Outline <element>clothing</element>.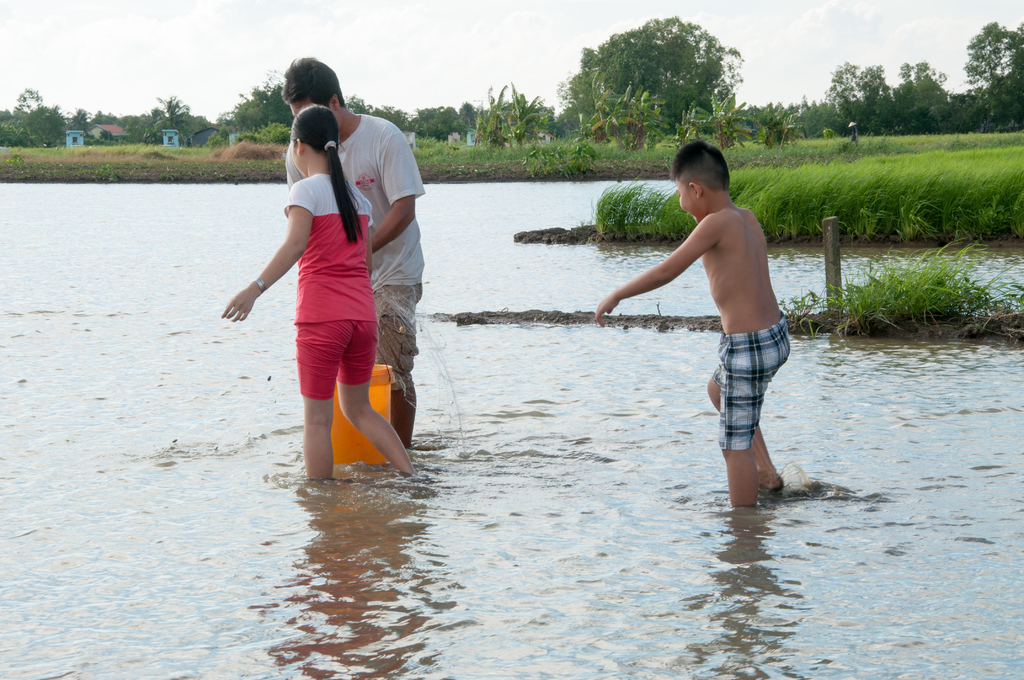
Outline: rect(723, 319, 796, 449).
